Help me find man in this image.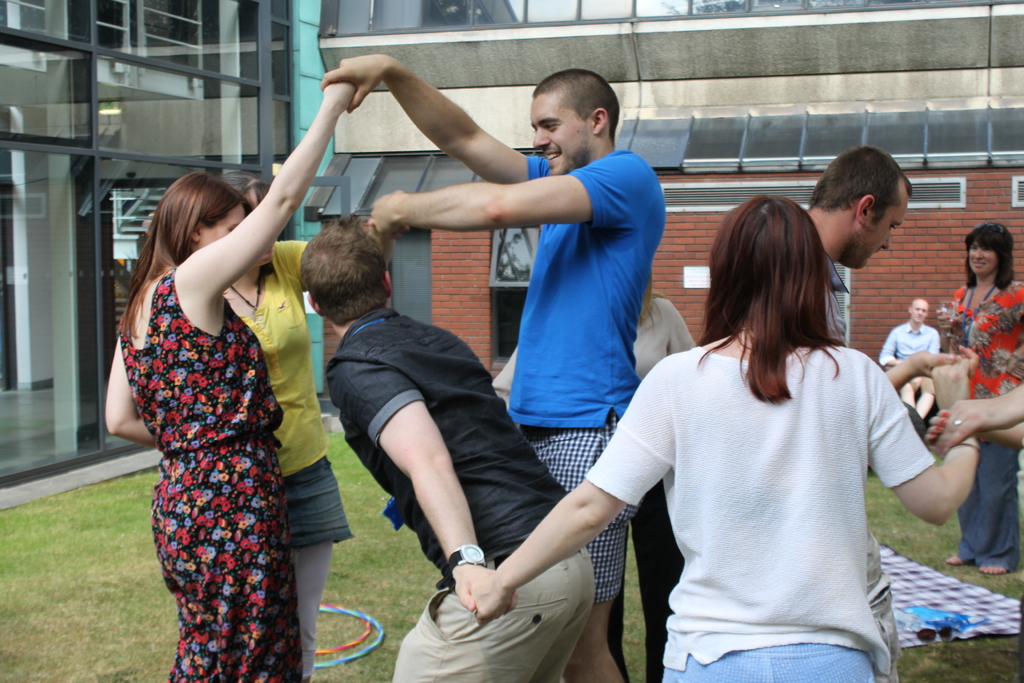
Found it: 876,302,942,422.
